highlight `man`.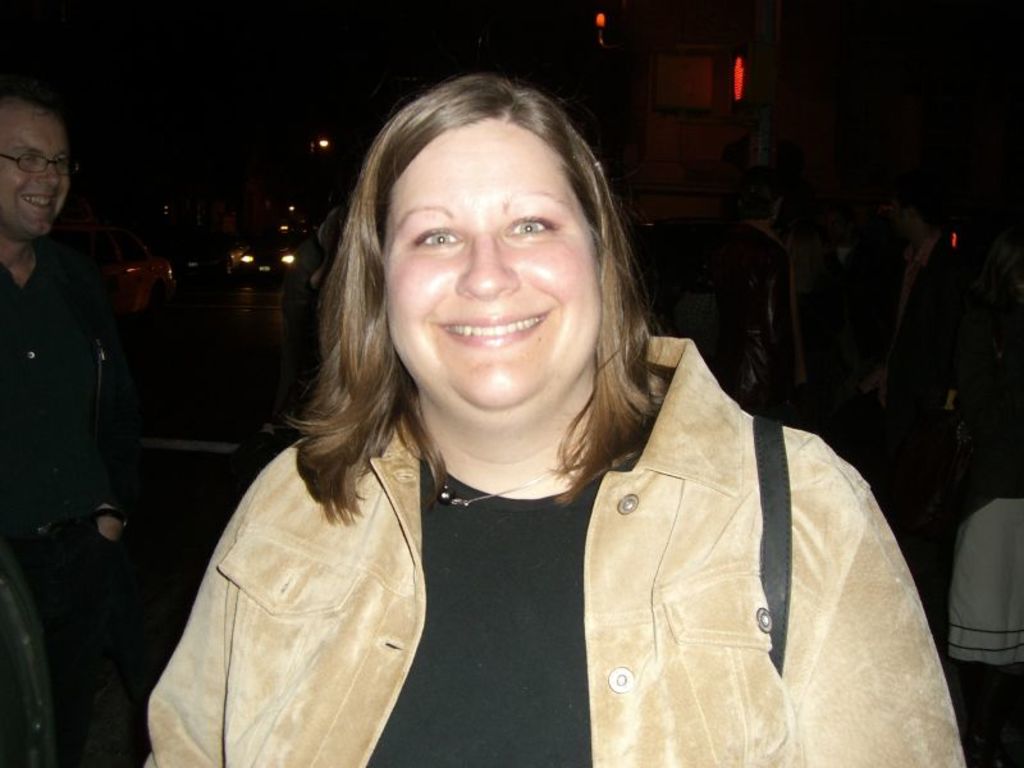
Highlighted region: 851, 172, 964, 425.
